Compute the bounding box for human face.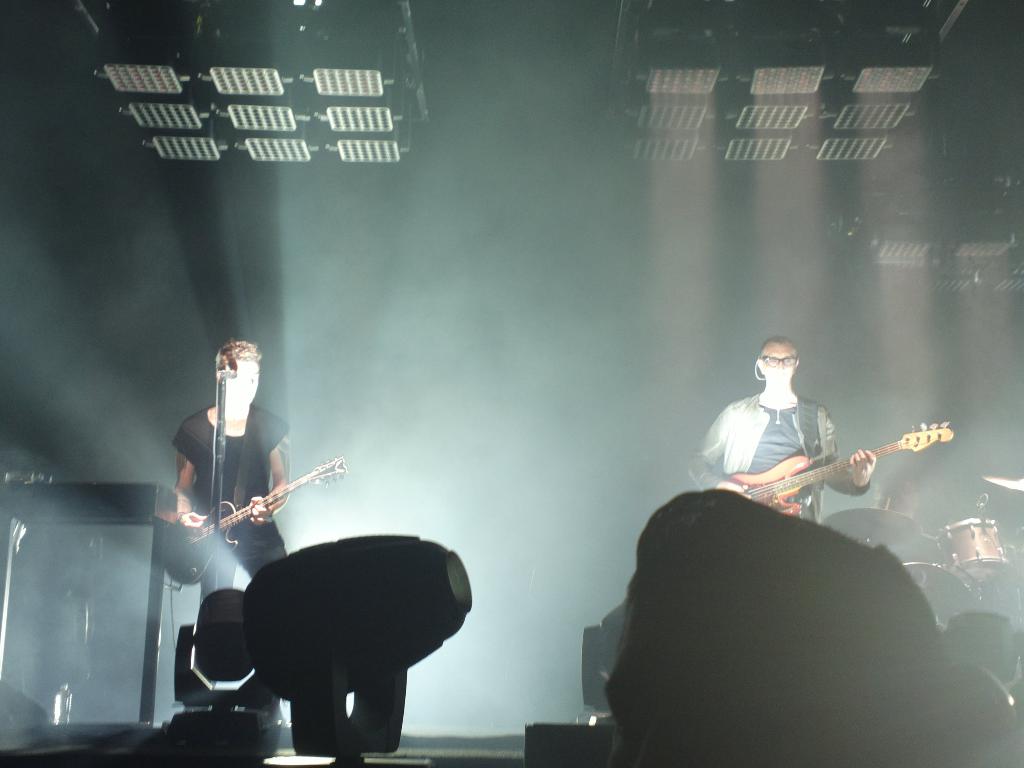
bbox=[232, 365, 260, 403].
